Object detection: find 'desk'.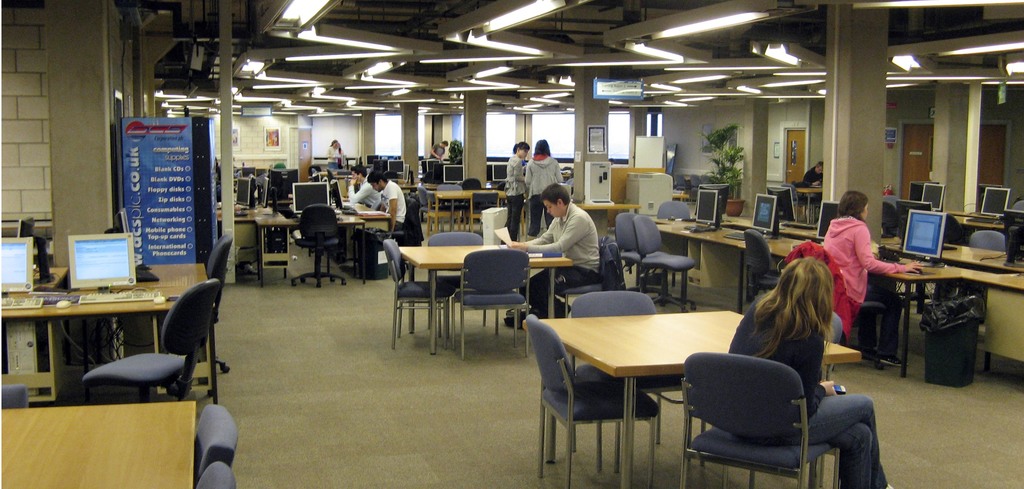
(652, 216, 1022, 380).
